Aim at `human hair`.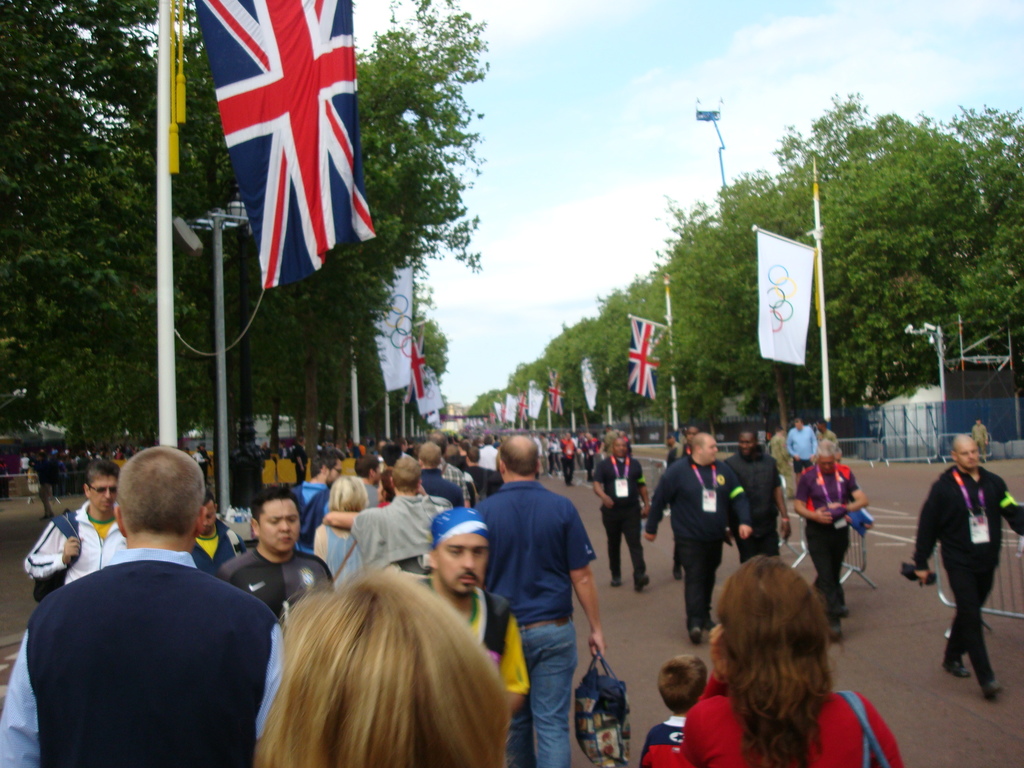
Aimed at rect(657, 653, 706, 717).
